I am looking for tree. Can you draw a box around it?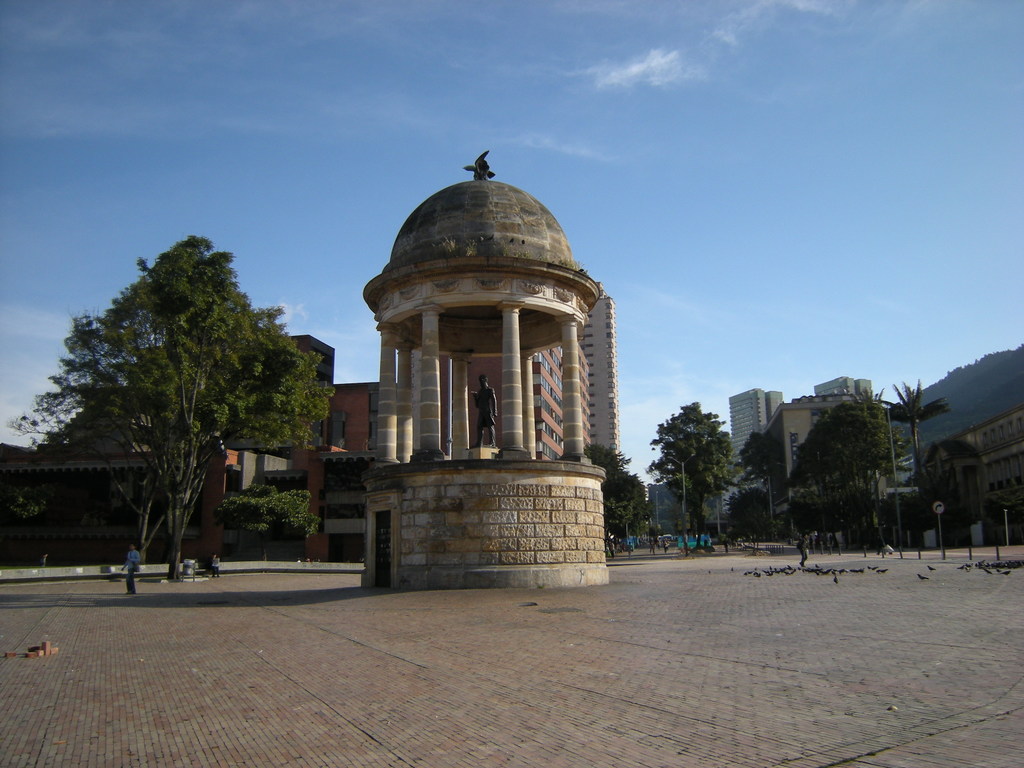
Sure, the bounding box is bbox(977, 490, 1023, 545).
